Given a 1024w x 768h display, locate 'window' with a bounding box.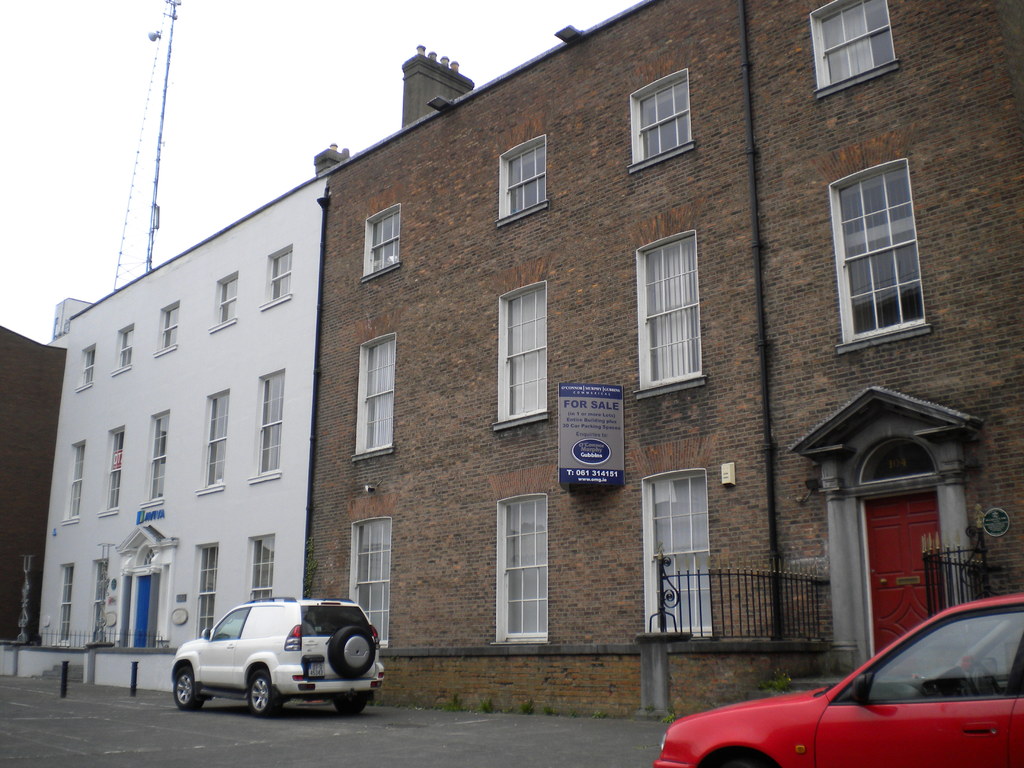
Located: crop(636, 231, 708, 394).
